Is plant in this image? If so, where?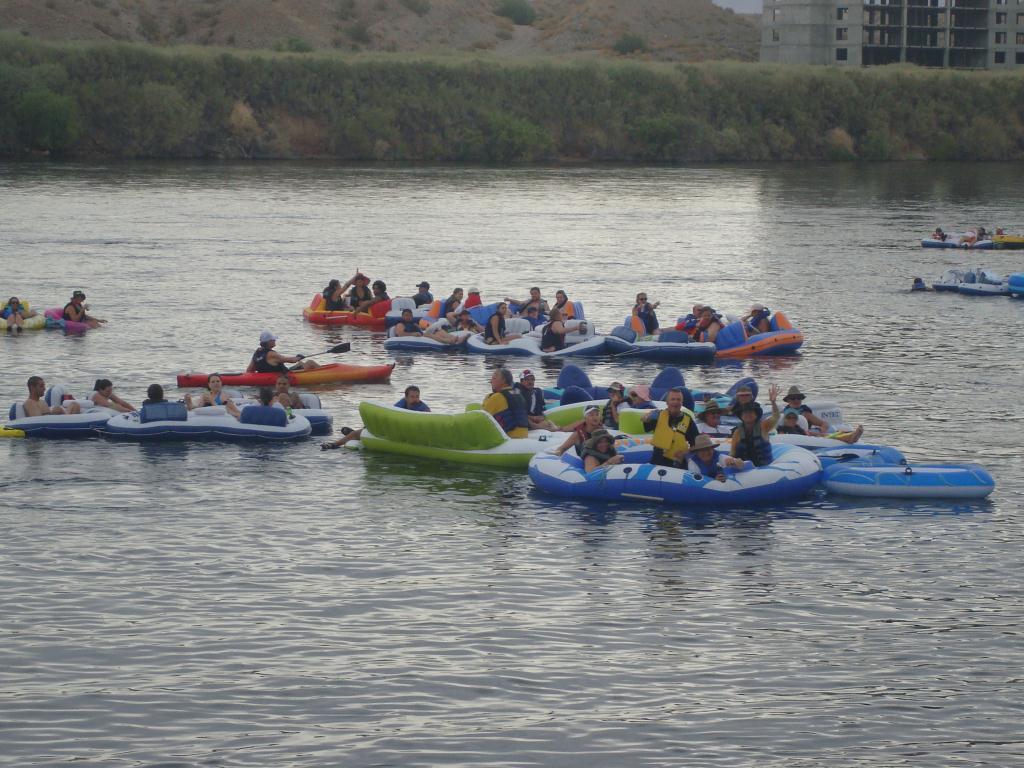
Yes, at select_region(328, 0, 366, 26).
